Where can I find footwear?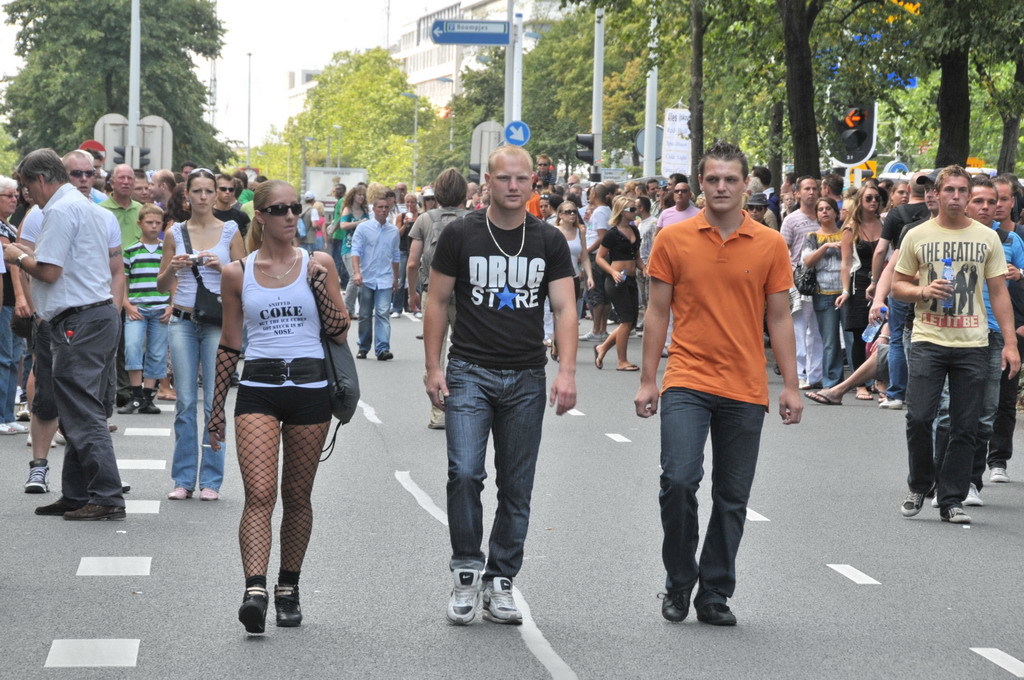
You can find it at detection(965, 481, 989, 505).
